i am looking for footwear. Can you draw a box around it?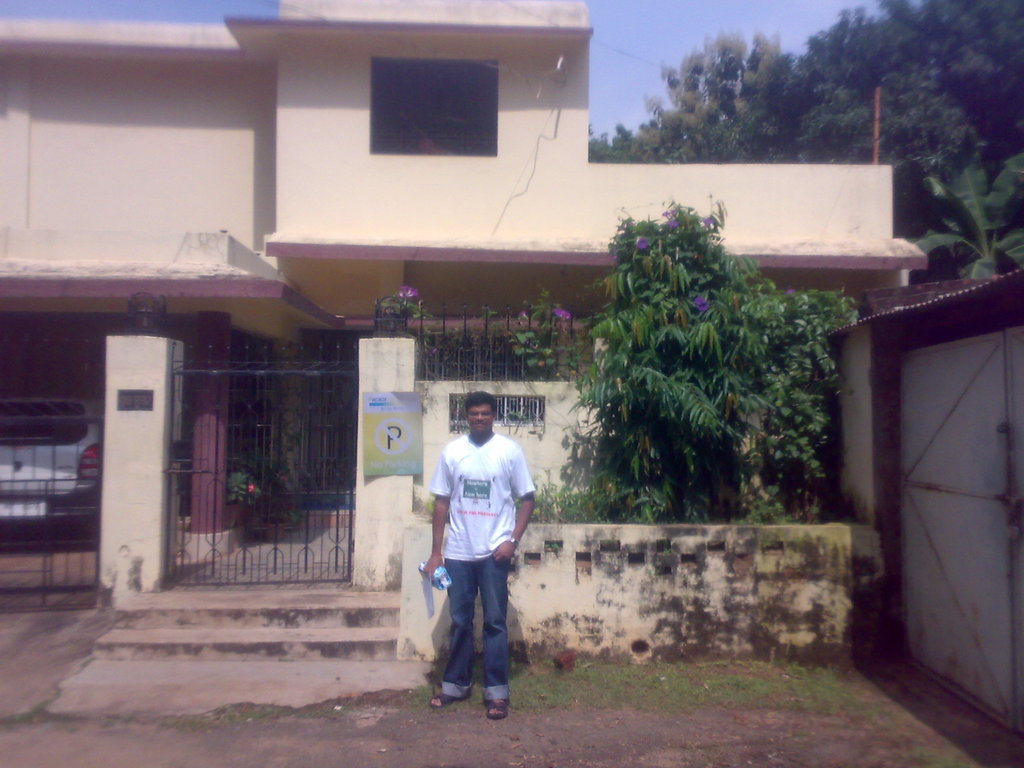
Sure, the bounding box is x1=427, y1=683, x2=468, y2=716.
